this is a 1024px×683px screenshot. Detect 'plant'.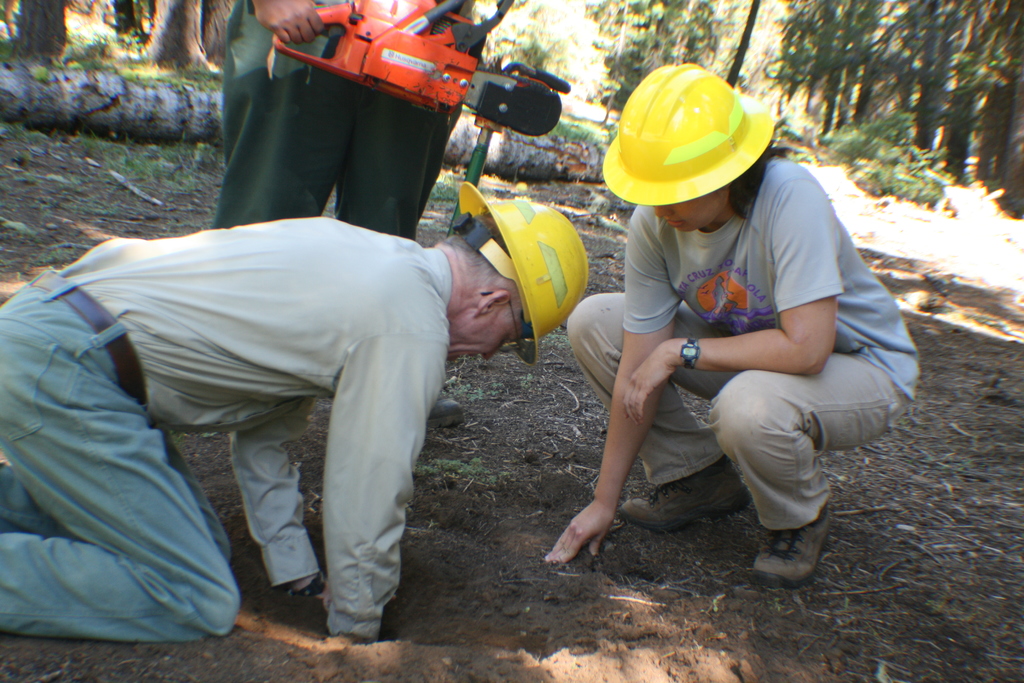
BBox(155, 220, 204, 238).
